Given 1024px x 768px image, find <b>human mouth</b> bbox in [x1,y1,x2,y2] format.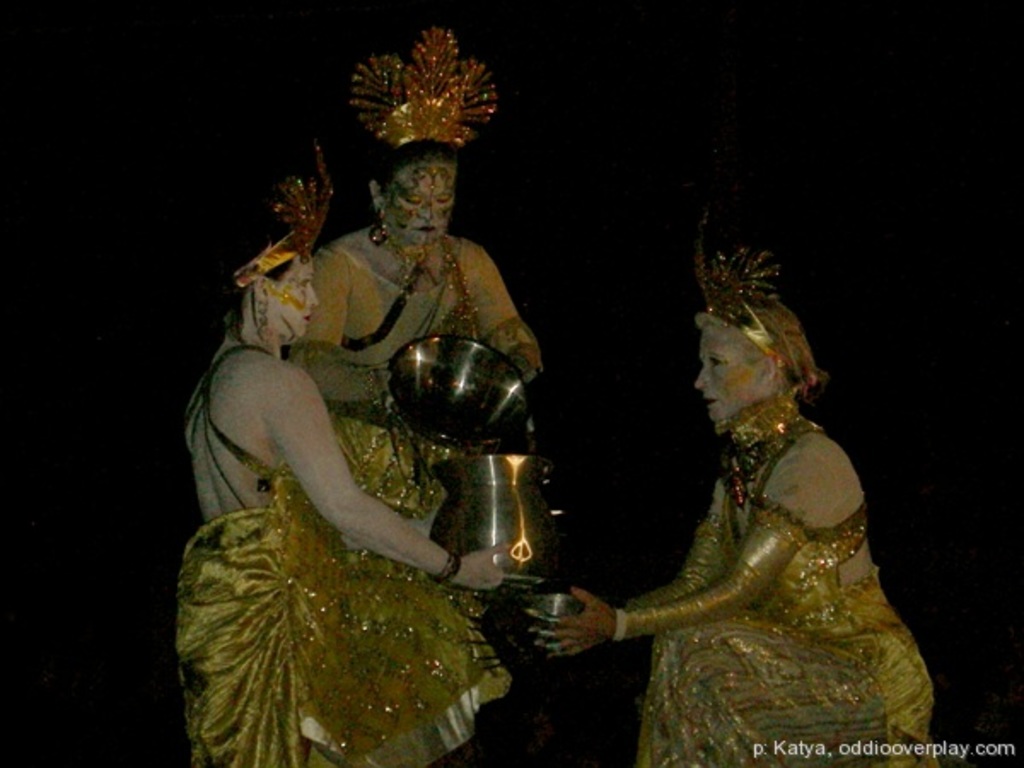
[302,311,321,324].
